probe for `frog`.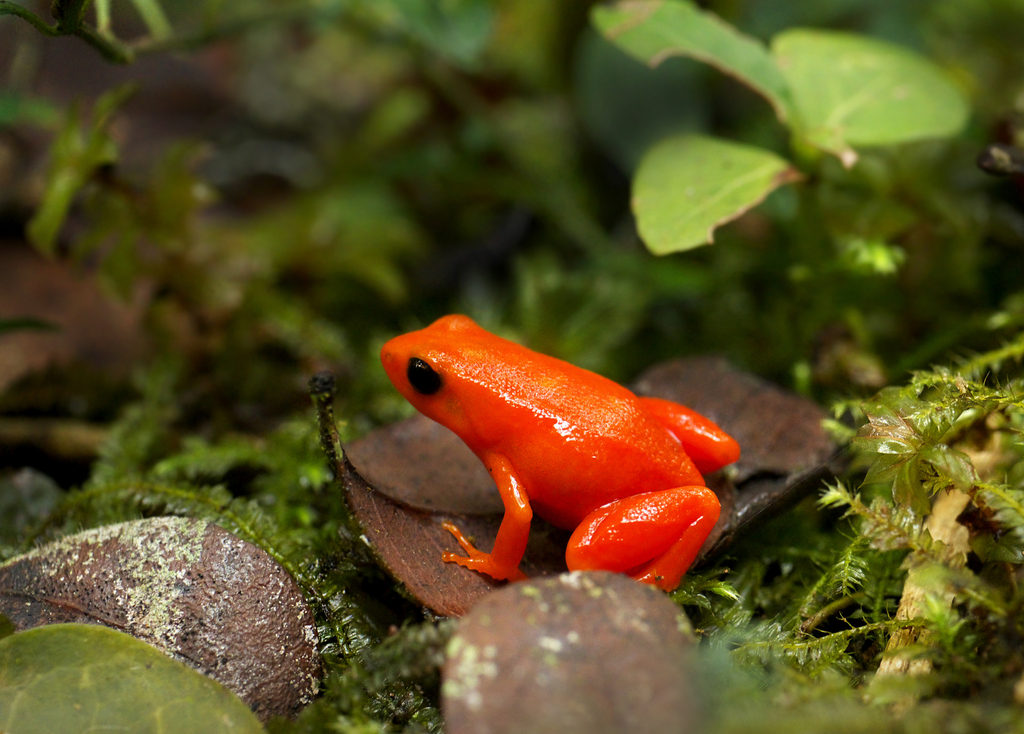
Probe result: <box>380,309,738,591</box>.
